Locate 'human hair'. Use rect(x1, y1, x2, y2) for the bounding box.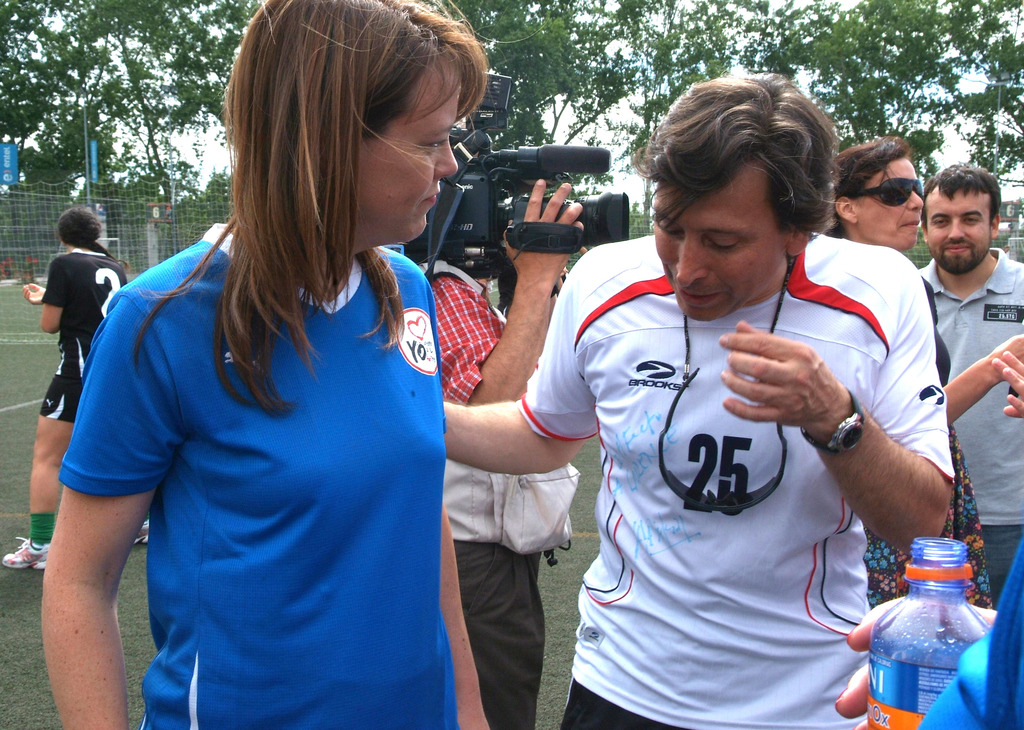
rect(131, 0, 501, 420).
